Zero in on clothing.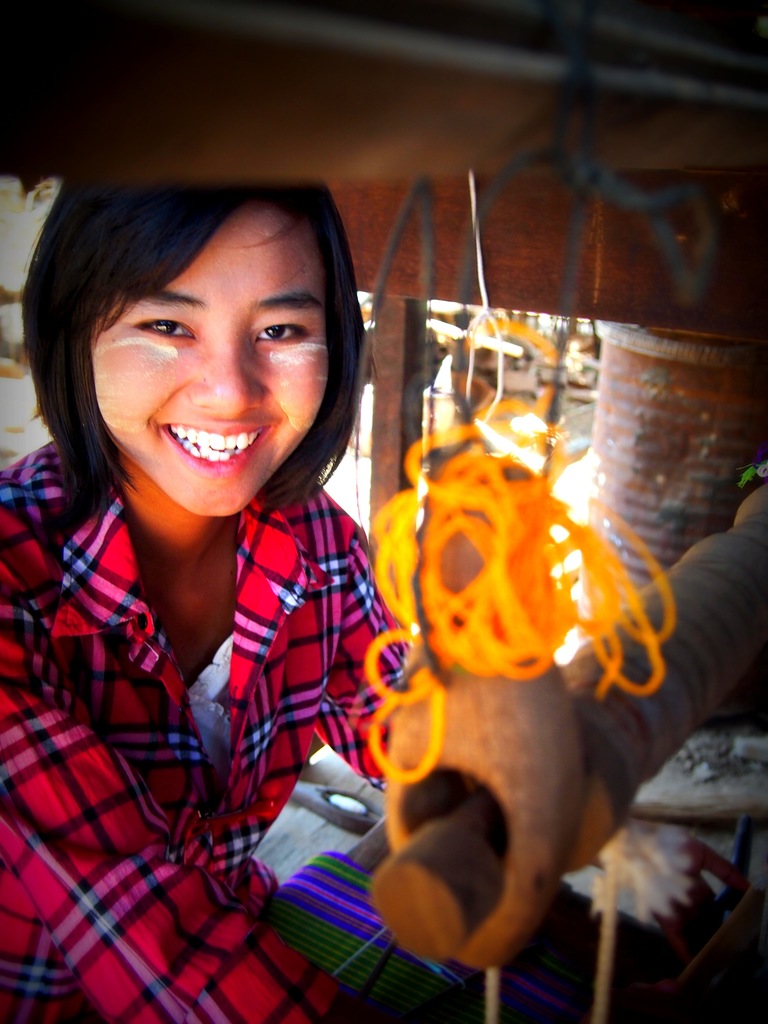
Zeroed in: detection(22, 382, 387, 987).
